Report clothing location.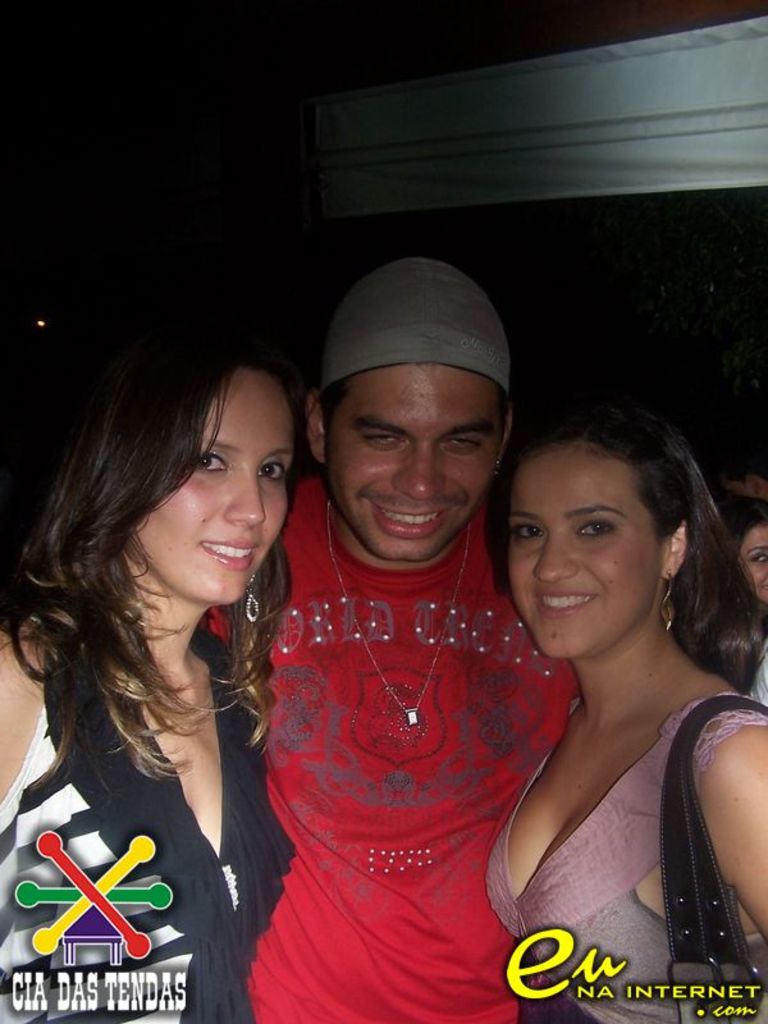
Report: crop(490, 685, 767, 1023).
